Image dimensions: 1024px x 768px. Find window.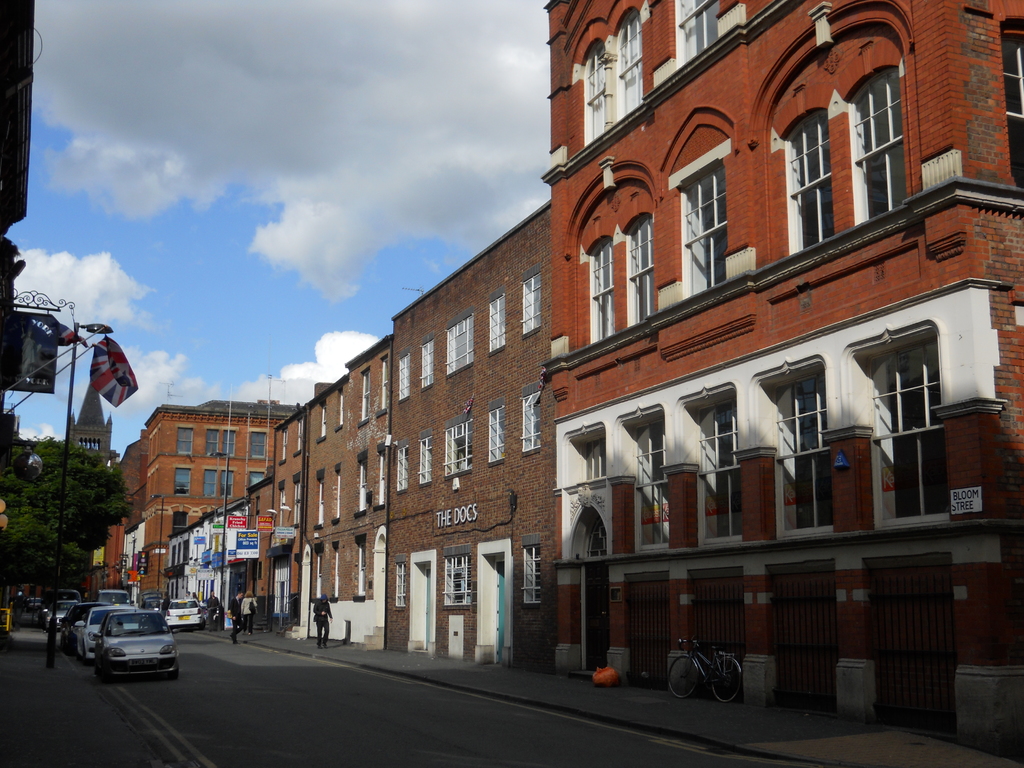
box=[419, 335, 436, 385].
